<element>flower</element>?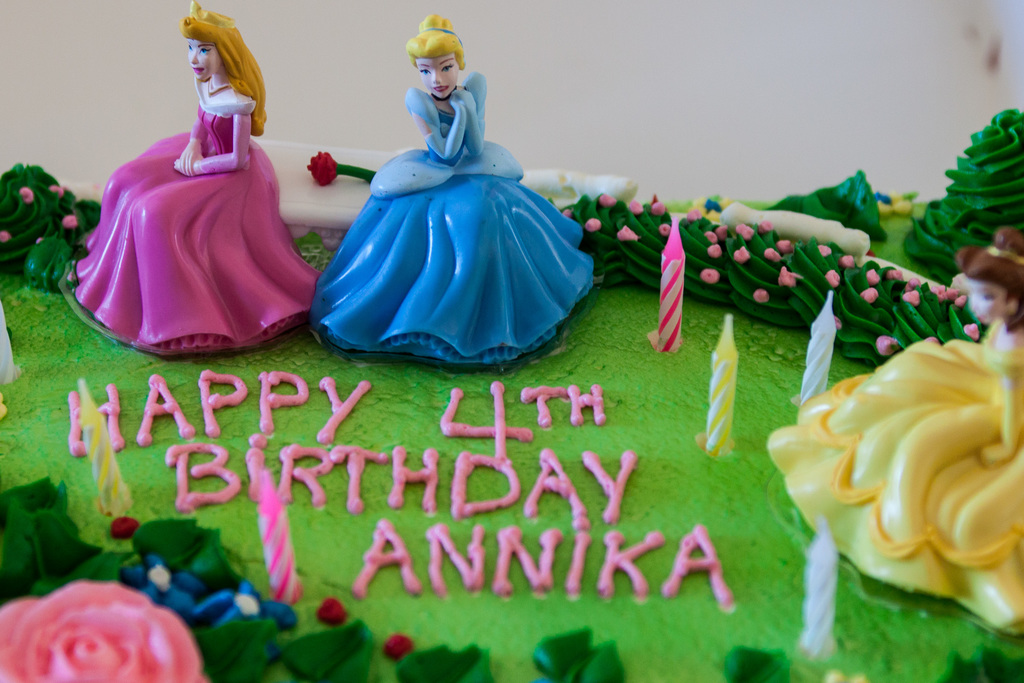
(x1=954, y1=293, x2=967, y2=308)
